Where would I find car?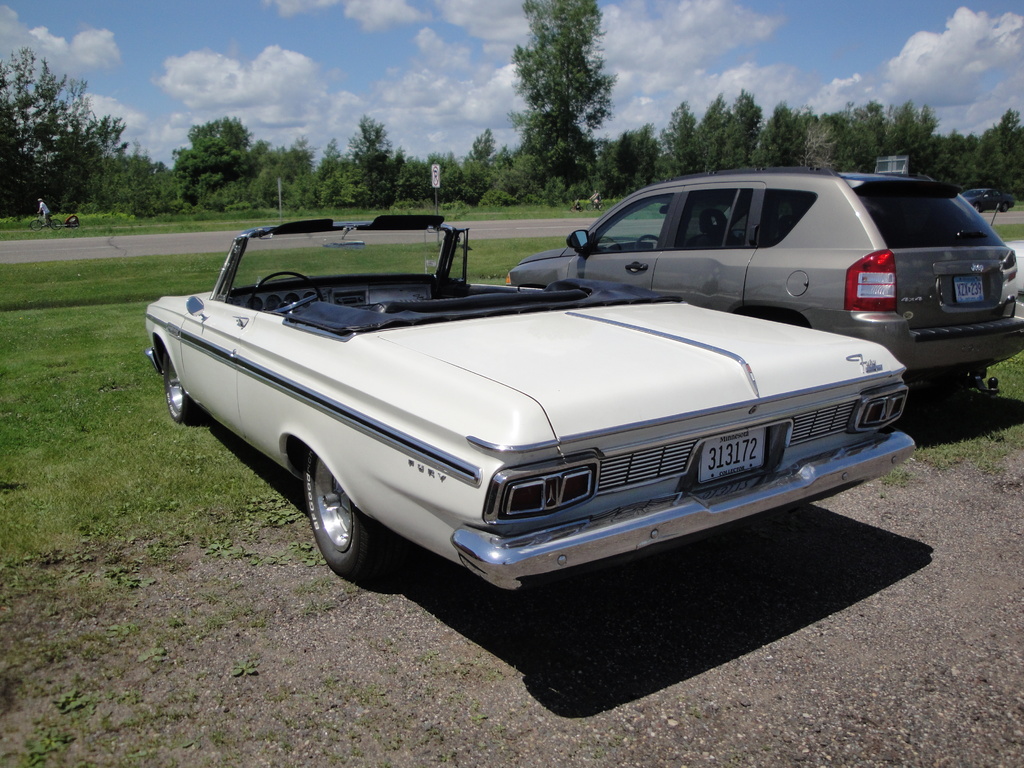
At pyautogui.locateOnScreen(139, 216, 915, 573).
